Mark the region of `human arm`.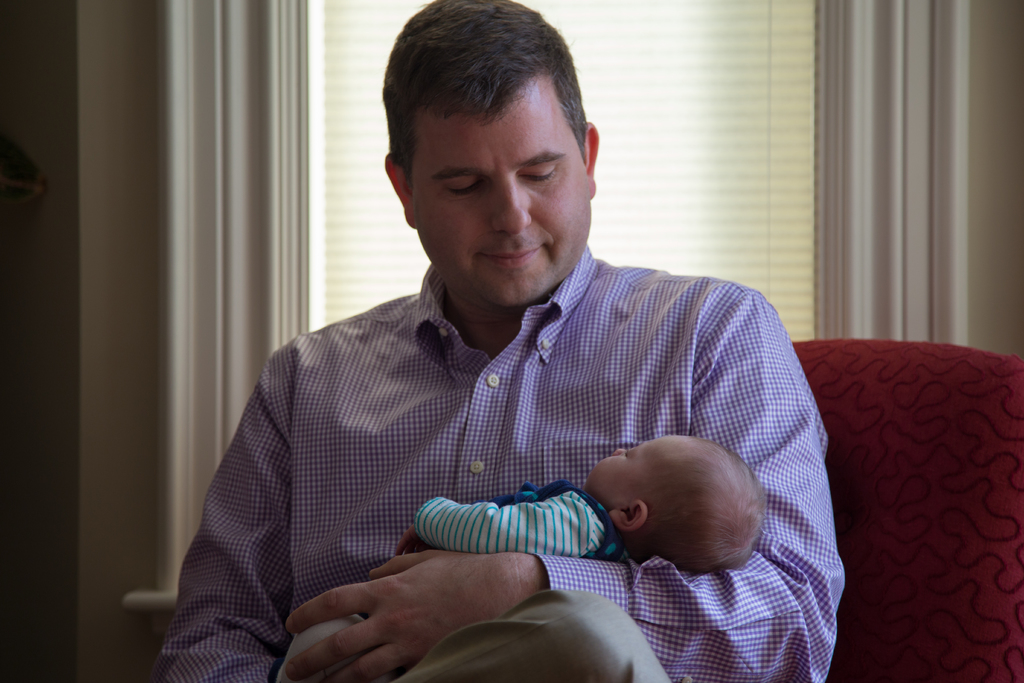
Region: 285/283/840/682.
